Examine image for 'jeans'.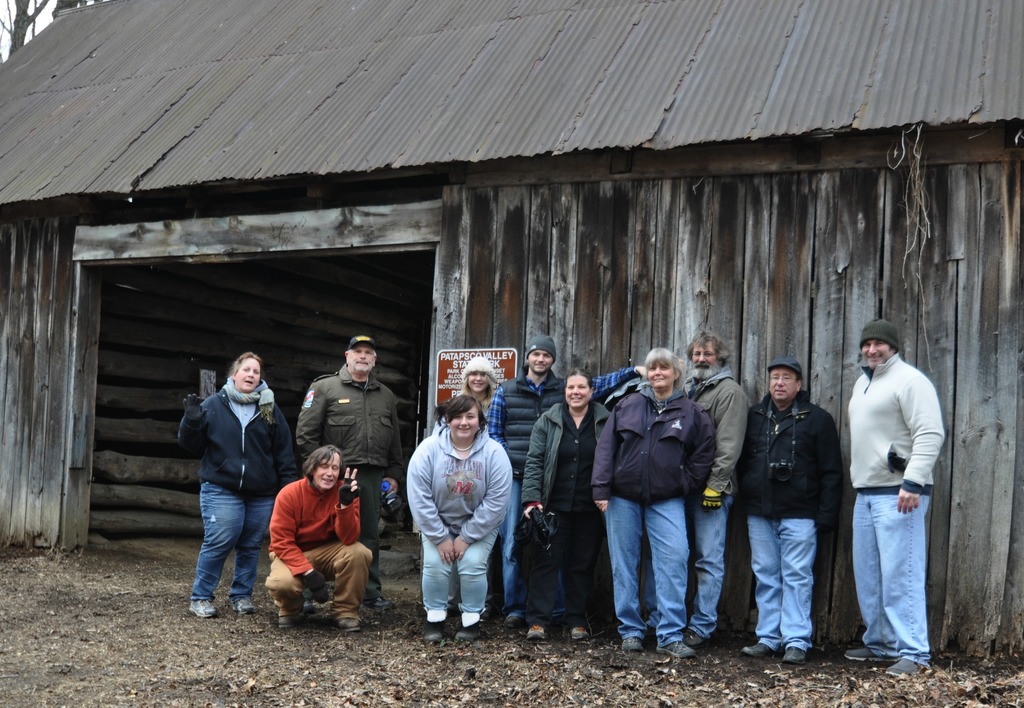
Examination result: BBox(748, 516, 813, 652).
